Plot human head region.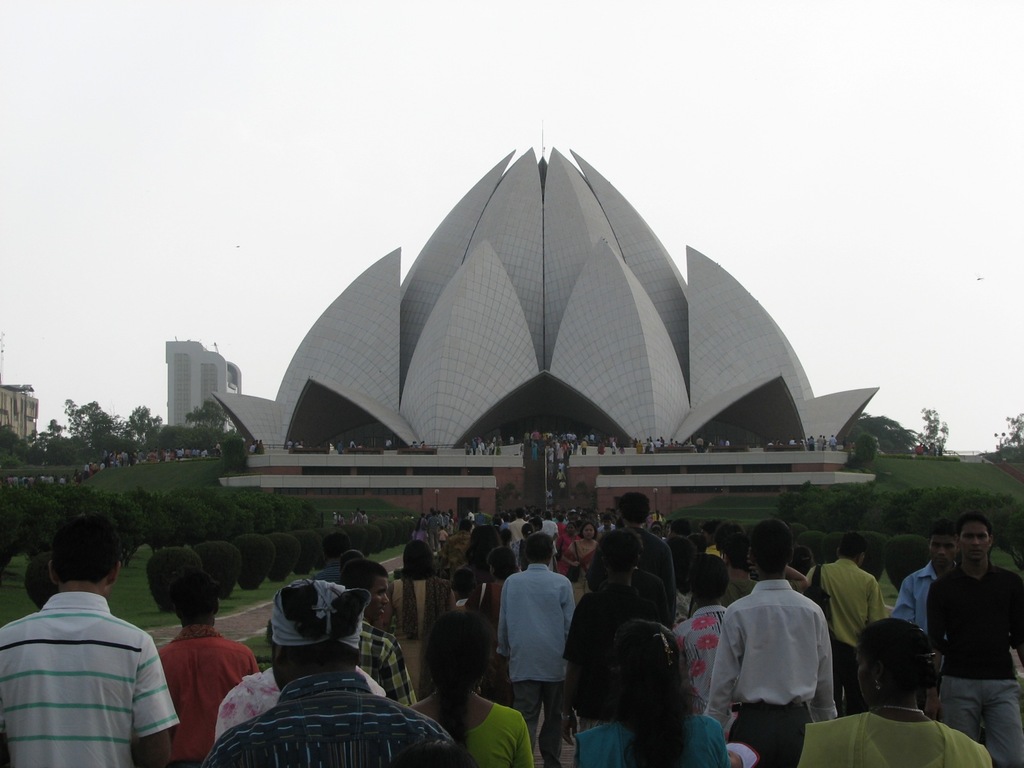
Plotted at 686,533,713,549.
